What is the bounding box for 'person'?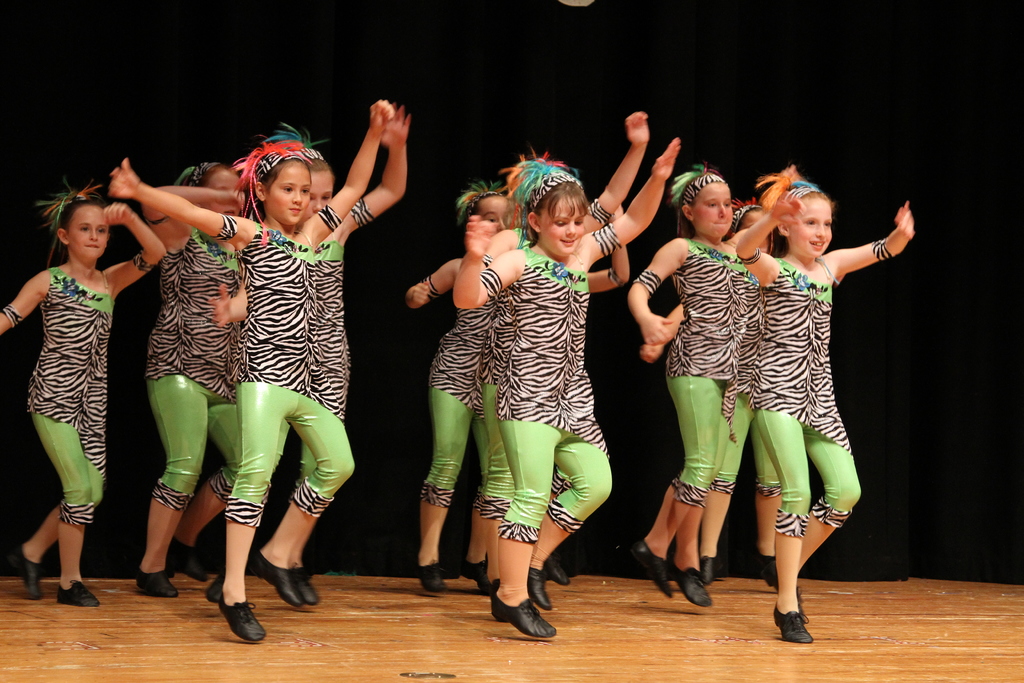
l=450, t=139, r=681, b=639.
